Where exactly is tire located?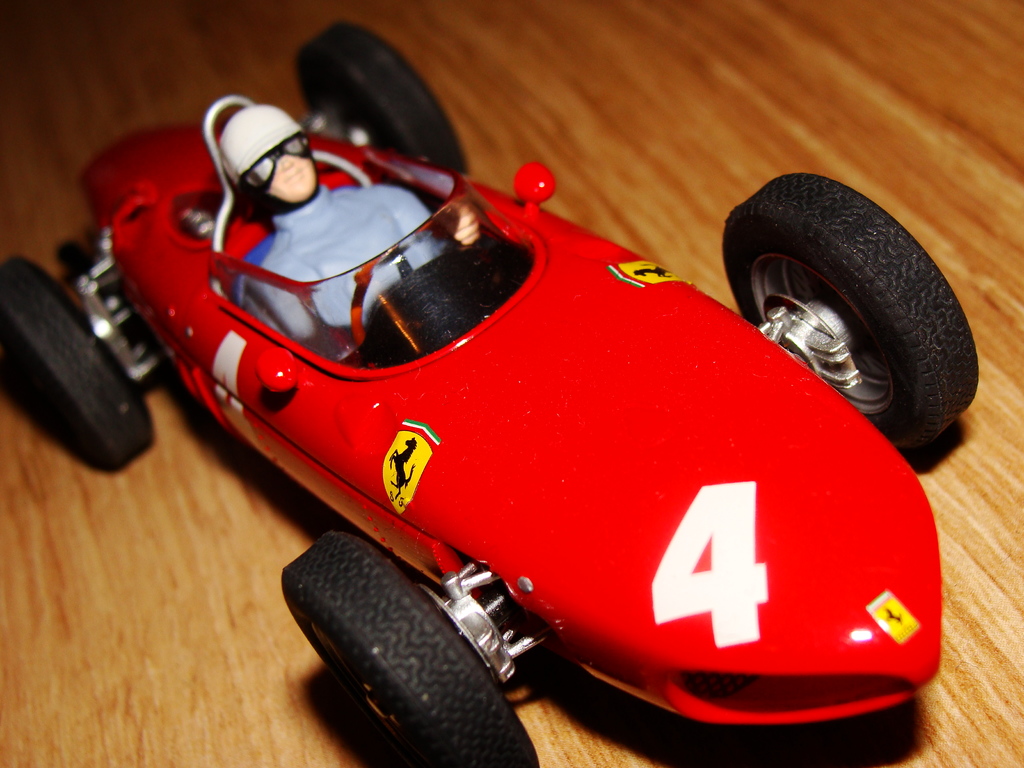
Its bounding box is (left=1, top=254, right=163, bottom=474).
